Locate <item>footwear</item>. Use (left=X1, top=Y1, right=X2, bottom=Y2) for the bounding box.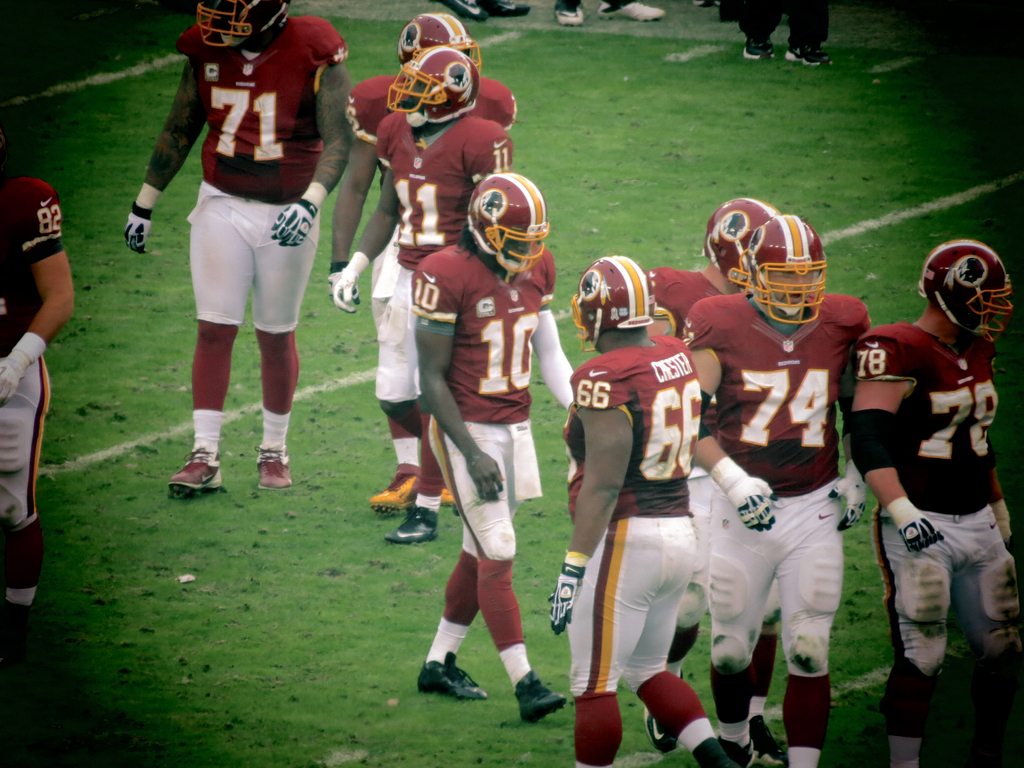
(left=749, top=721, right=789, bottom=767).
